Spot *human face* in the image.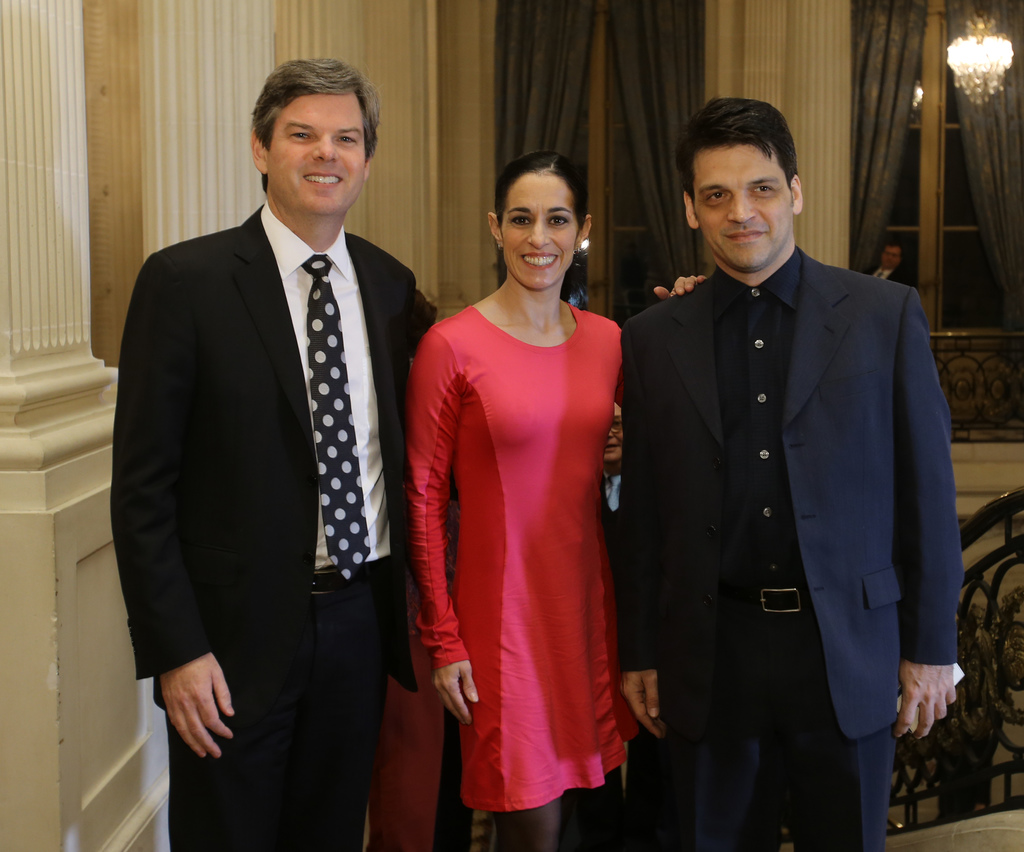
*human face* found at {"left": 701, "top": 148, "right": 792, "bottom": 271}.
